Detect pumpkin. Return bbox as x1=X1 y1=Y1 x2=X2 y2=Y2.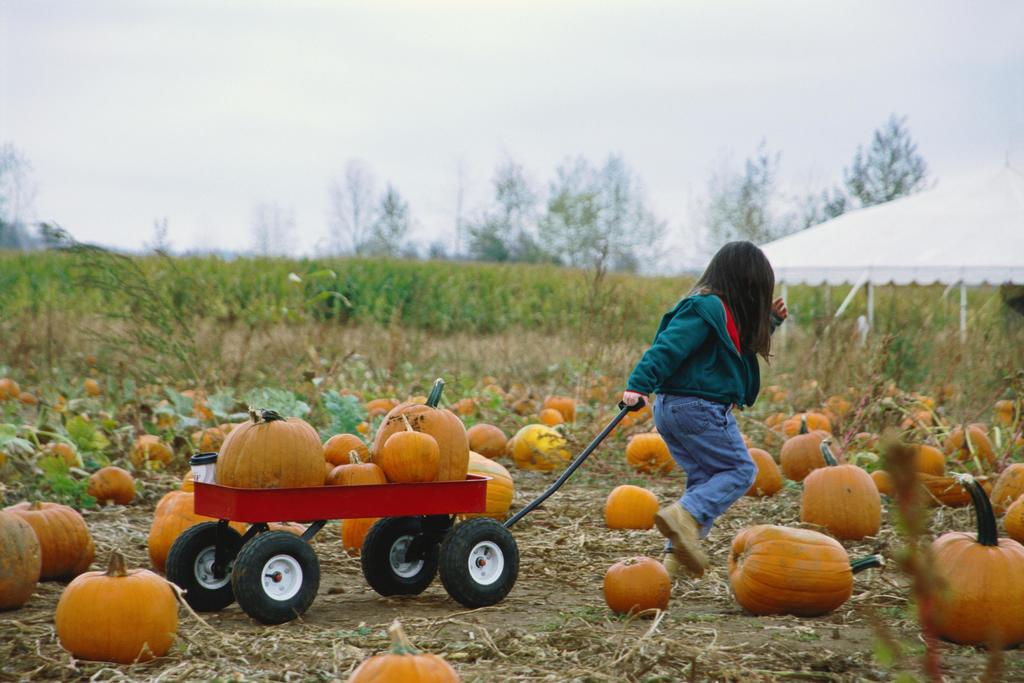
x1=140 y1=487 x2=248 y2=572.
